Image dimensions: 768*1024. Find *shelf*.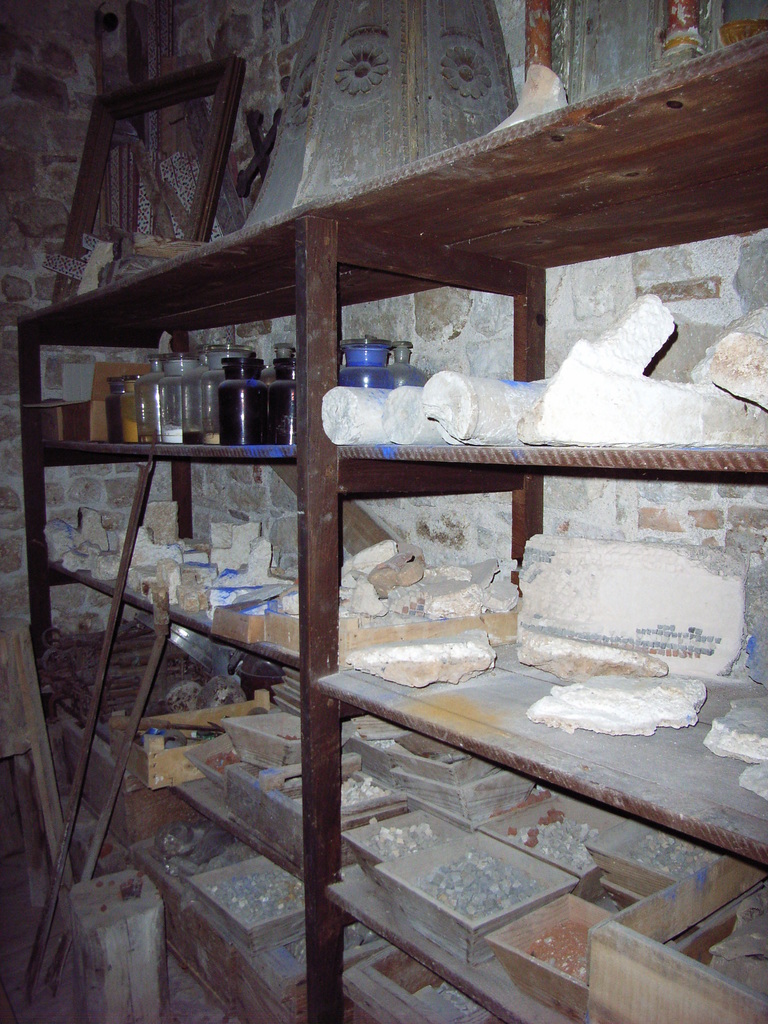
x1=296 y1=454 x2=767 y2=871.
